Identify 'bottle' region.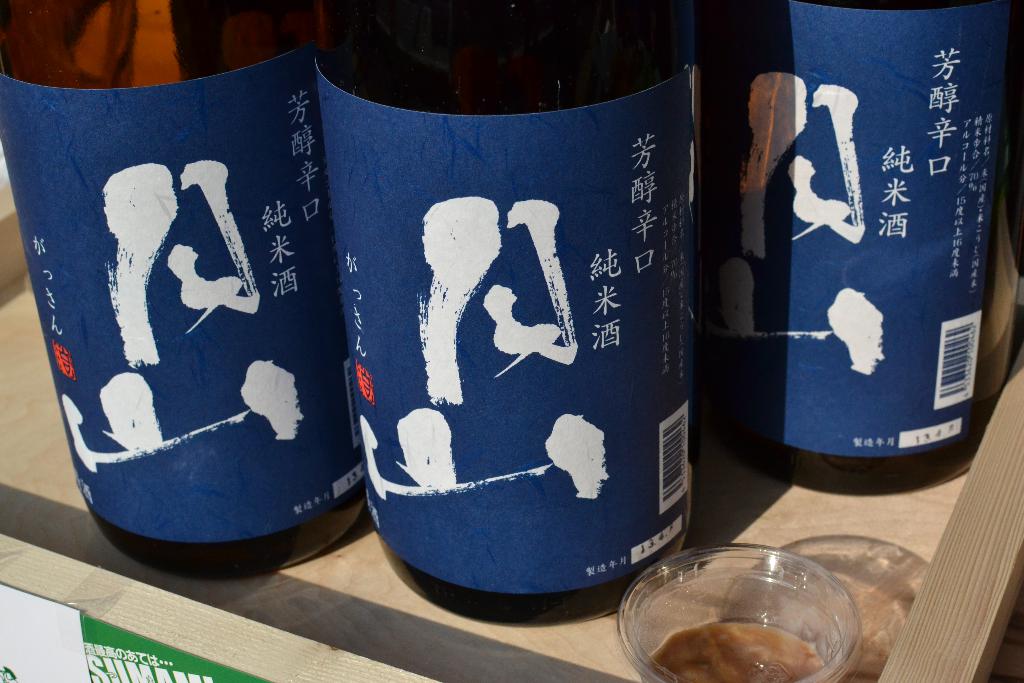
Region: (696, 0, 1023, 497).
